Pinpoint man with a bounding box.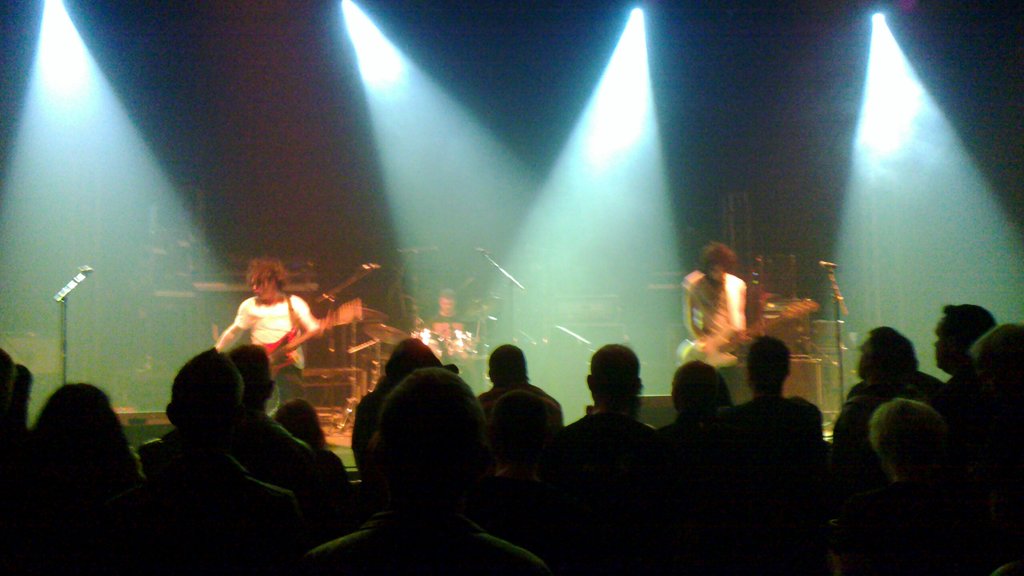
937 303 1000 406.
